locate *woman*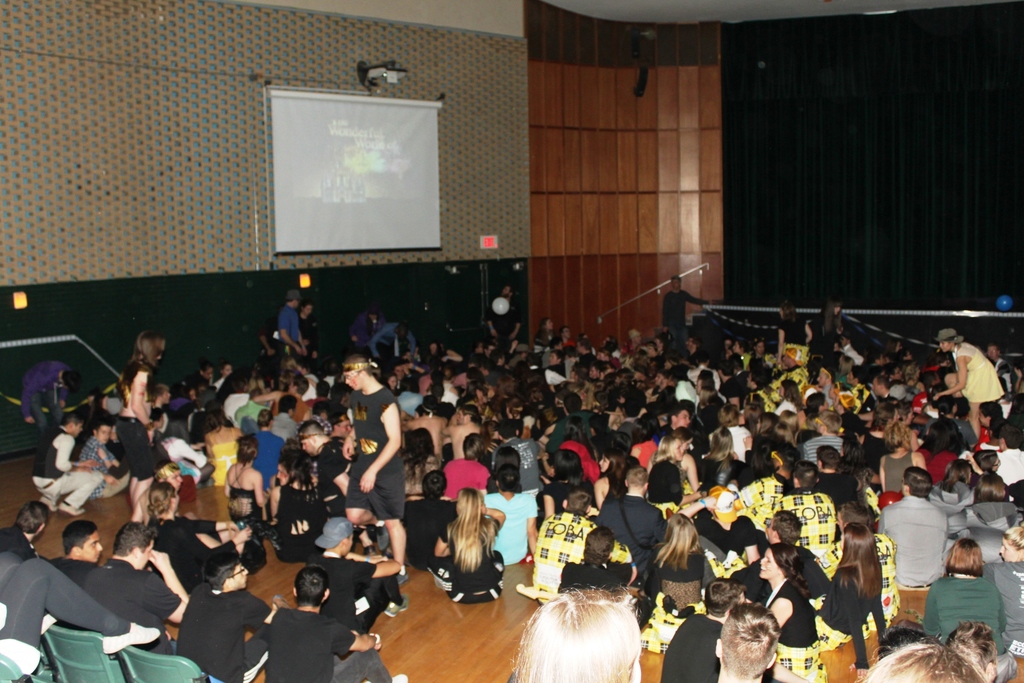
bbox=[221, 432, 266, 524]
